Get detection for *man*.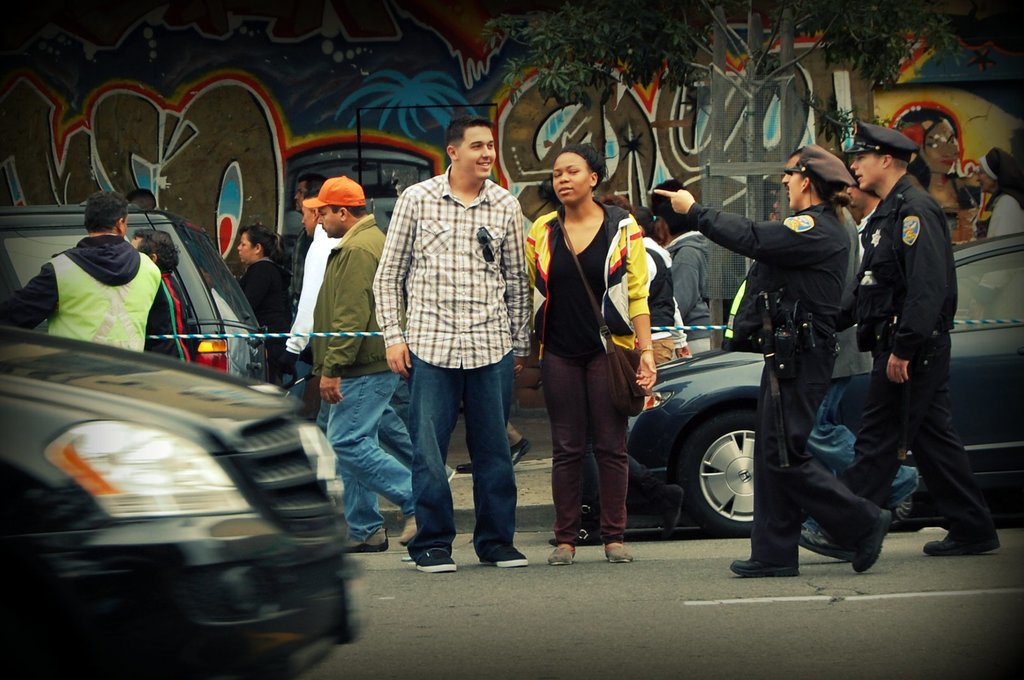
Detection: bbox(374, 120, 535, 572).
